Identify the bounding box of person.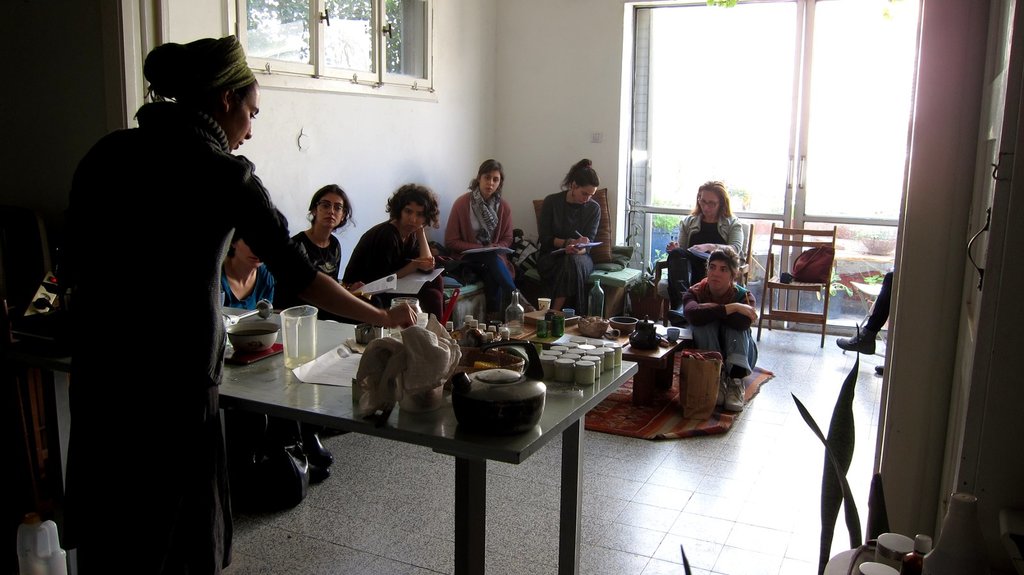
x1=56, y1=35, x2=419, y2=574.
